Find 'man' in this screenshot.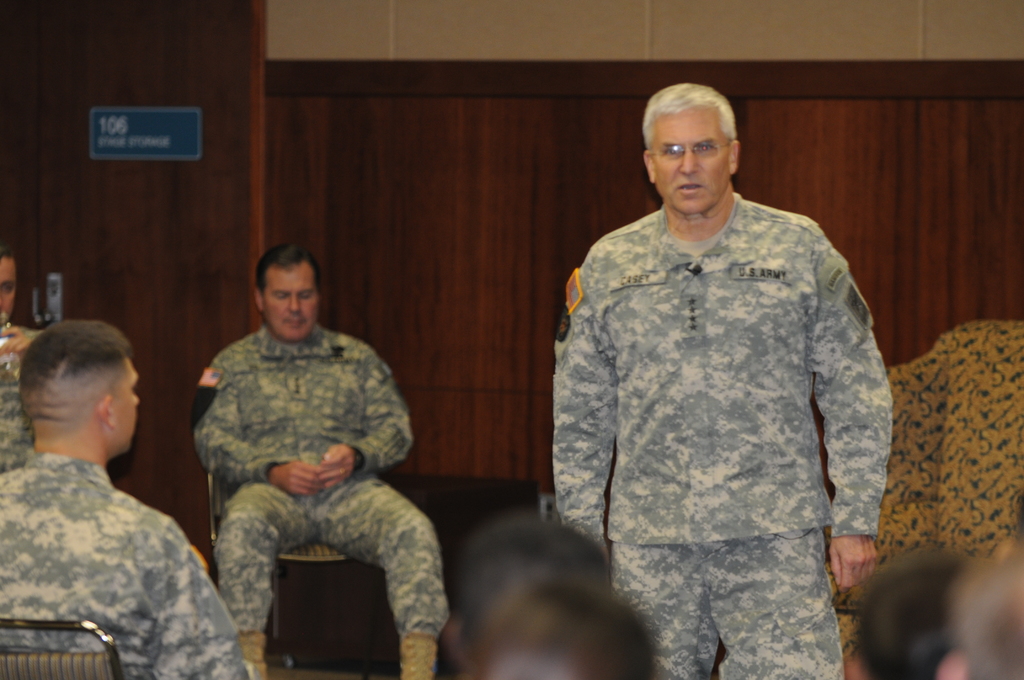
The bounding box for 'man' is [left=0, top=318, right=266, bottom=679].
